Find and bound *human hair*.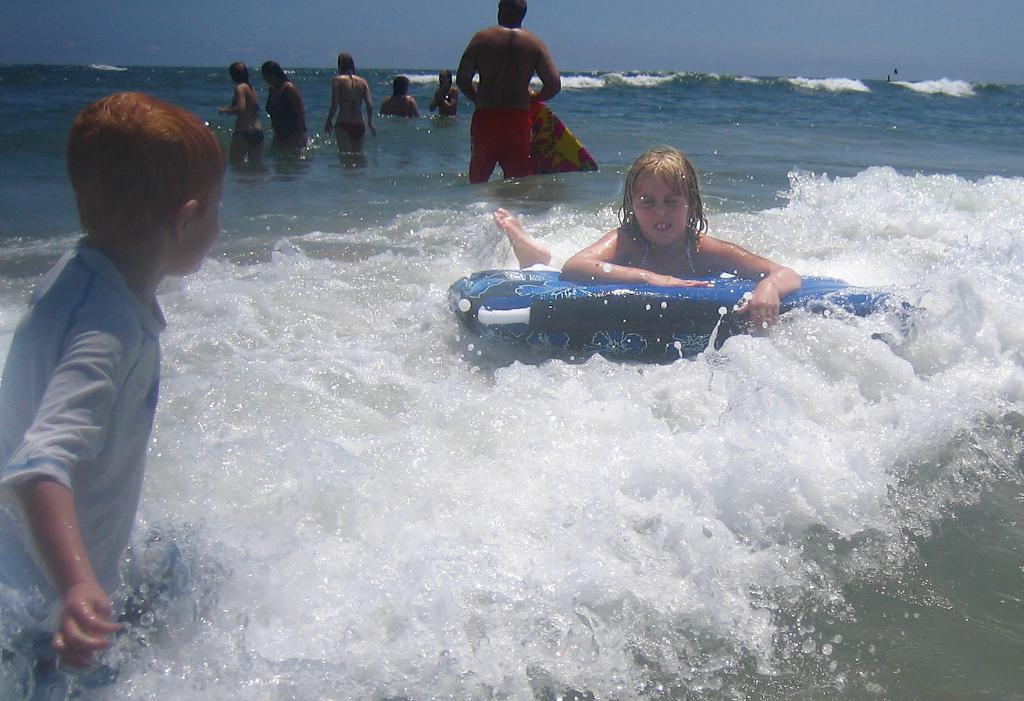
Bound: 391, 75, 411, 97.
